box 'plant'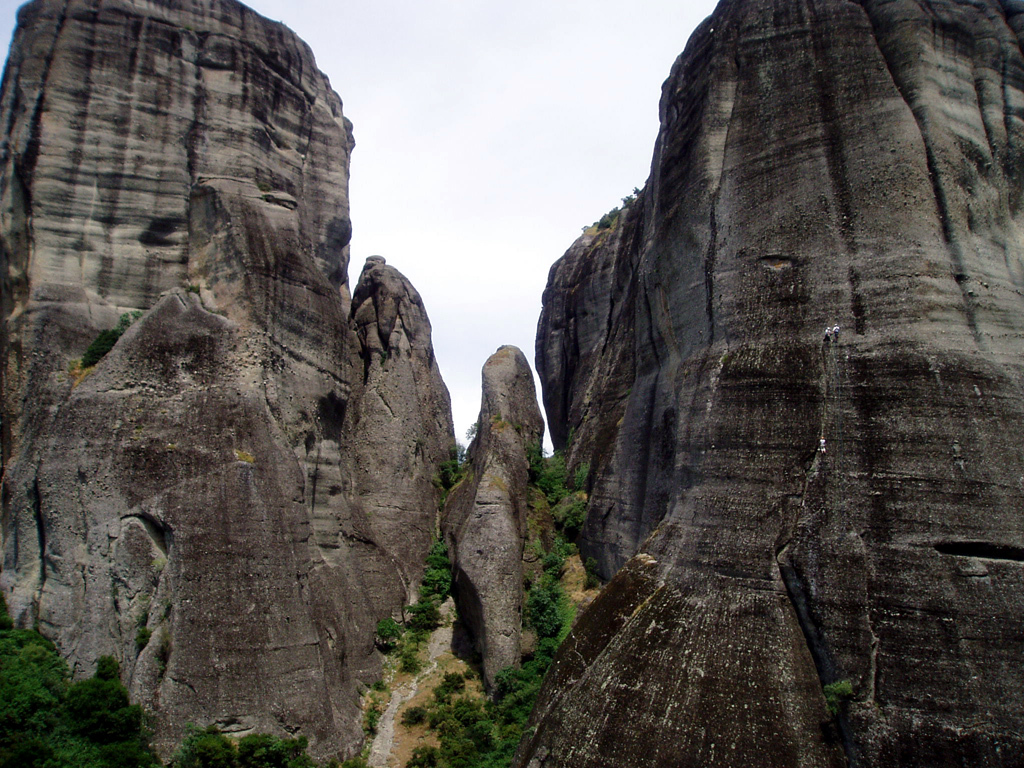
bbox=[824, 676, 862, 715]
